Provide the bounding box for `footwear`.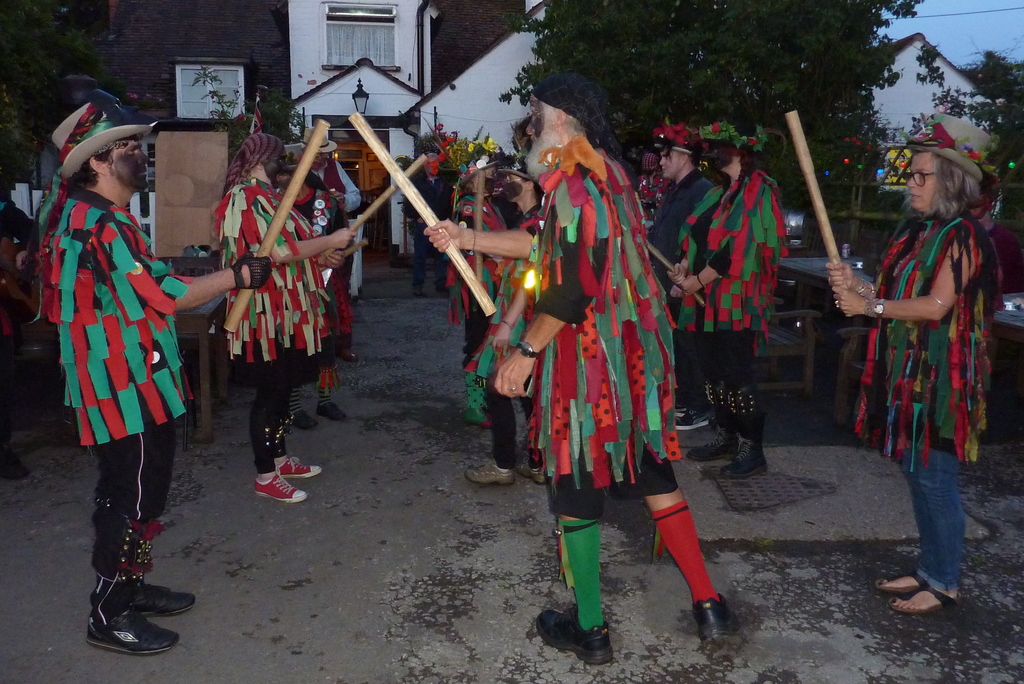
461/459/515/487.
